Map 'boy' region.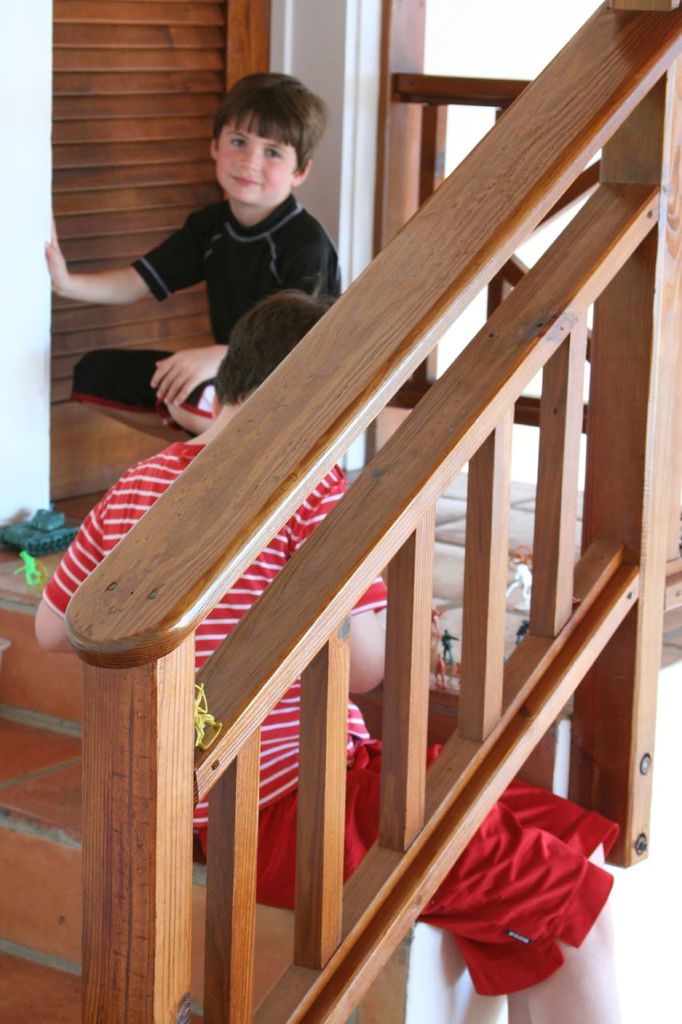
Mapped to <bbox>42, 73, 338, 418</bbox>.
